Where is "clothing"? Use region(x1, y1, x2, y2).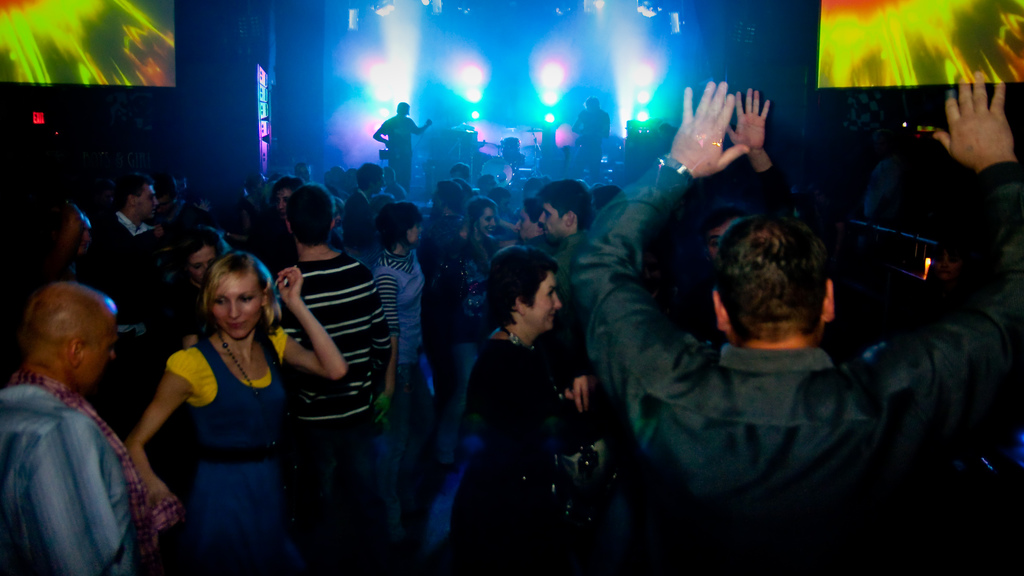
region(100, 206, 145, 317).
